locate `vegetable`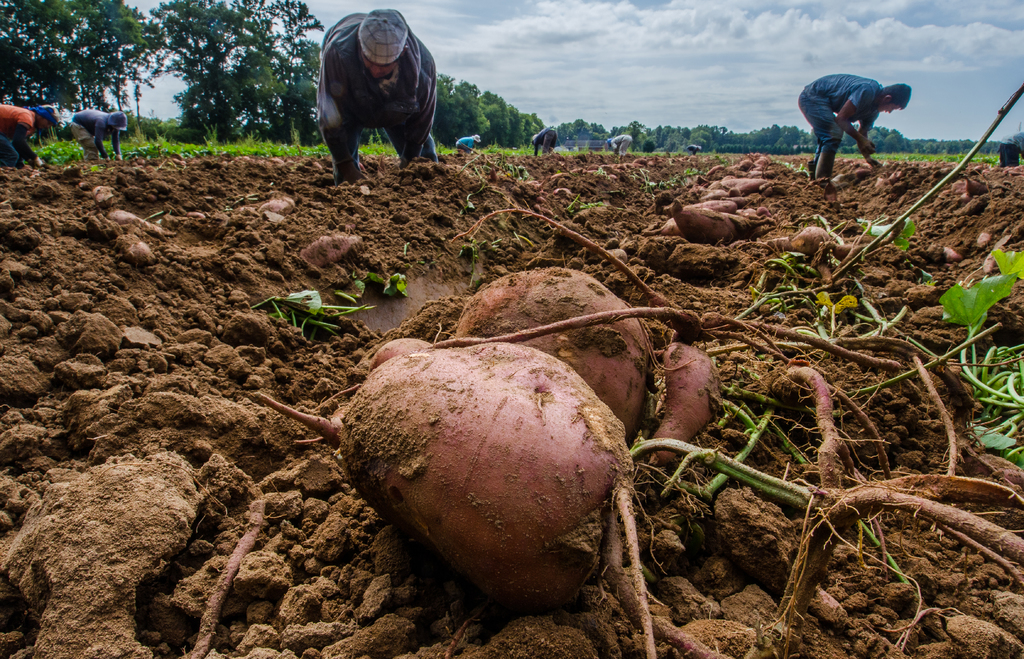
box(94, 193, 112, 208)
